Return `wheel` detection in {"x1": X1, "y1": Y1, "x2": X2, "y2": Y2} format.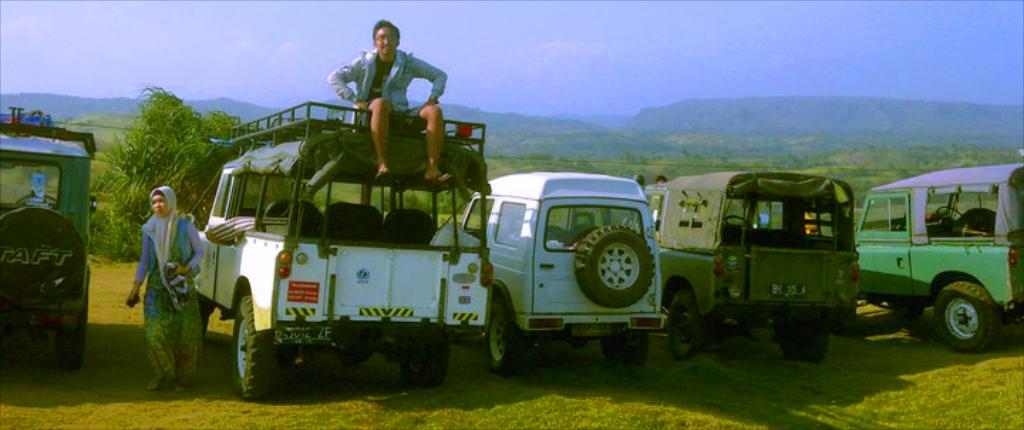
{"x1": 768, "y1": 306, "x2": 829, "y2": 365}.
